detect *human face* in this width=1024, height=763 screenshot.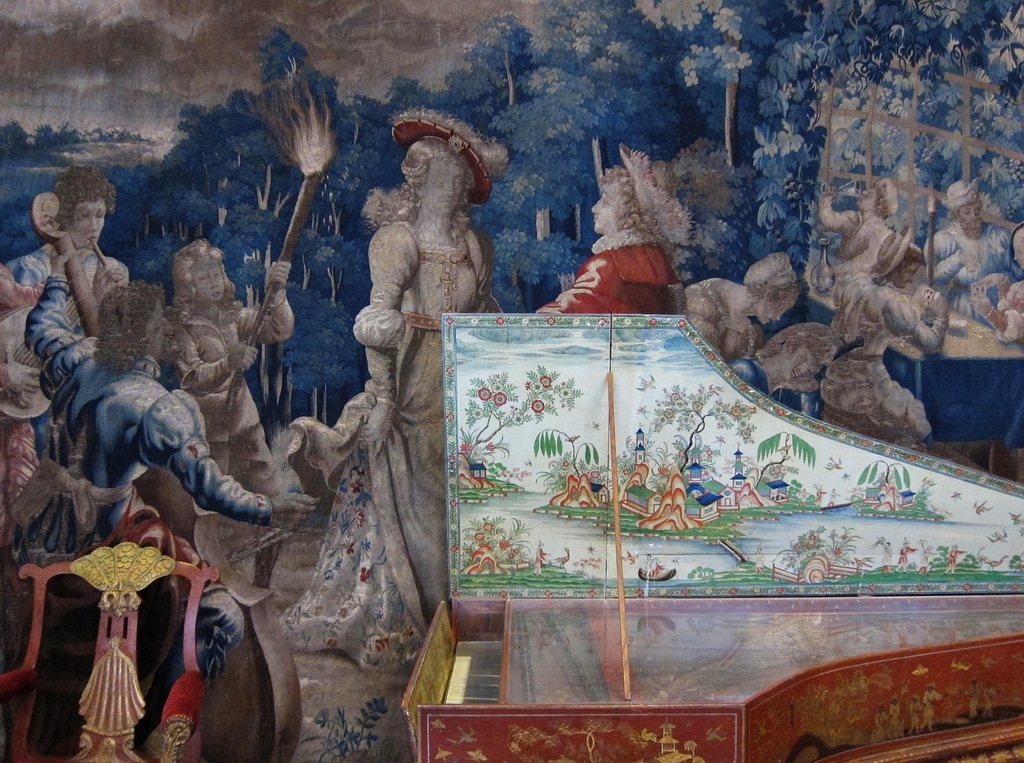
Detection: 1014 243 1023 273.
